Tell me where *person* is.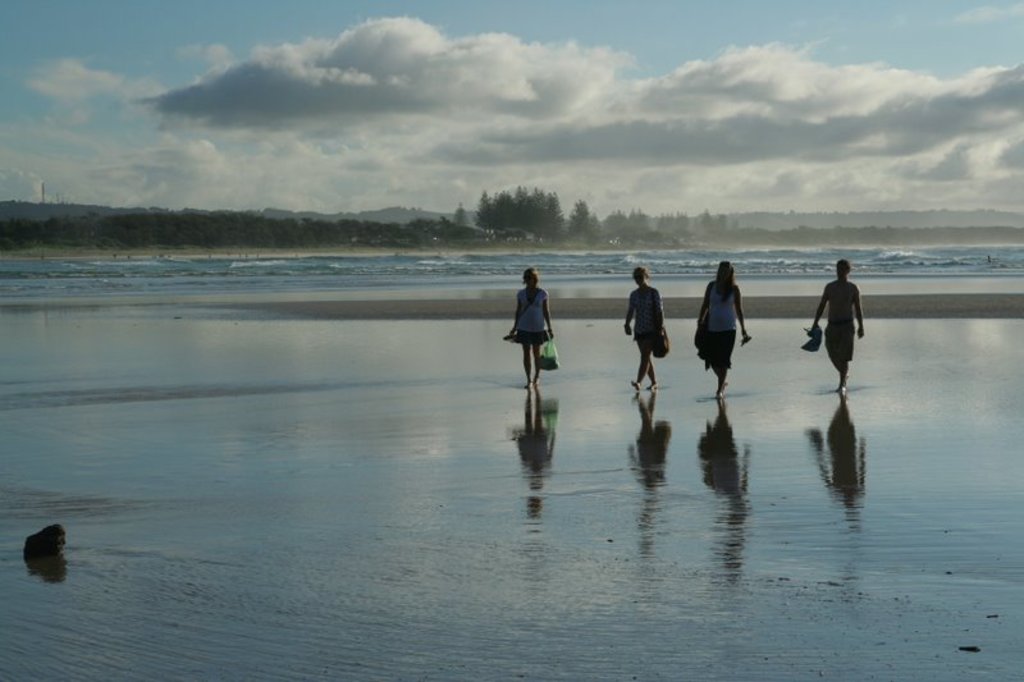
*person* is at Rect(503, 267, 557, 390).
